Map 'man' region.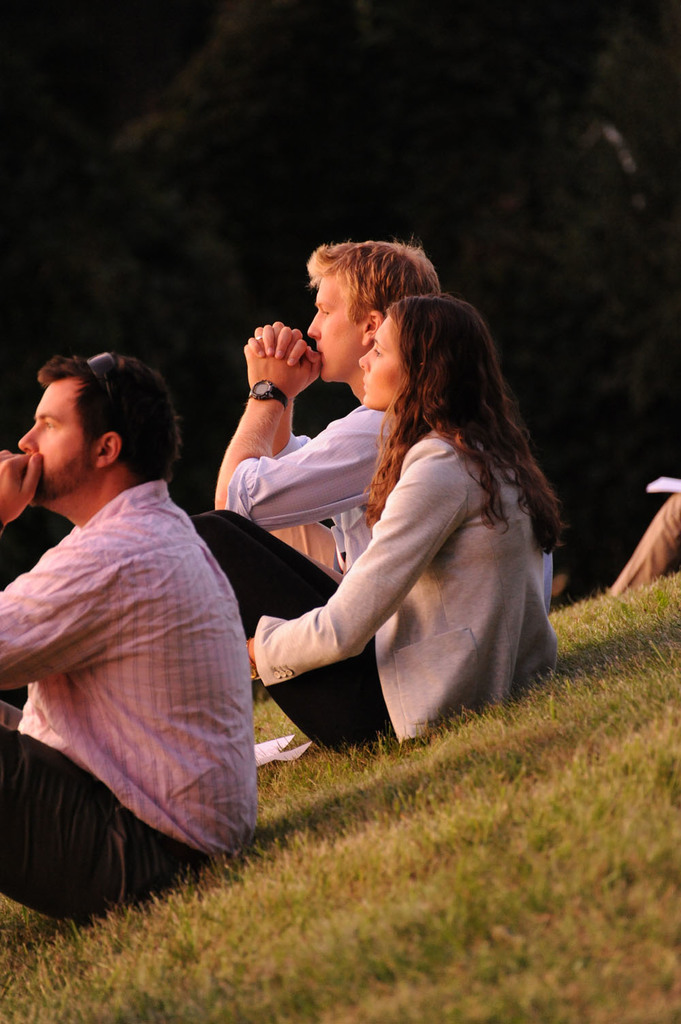
Mapped to <region>0, 337, 266, 891</region>.
